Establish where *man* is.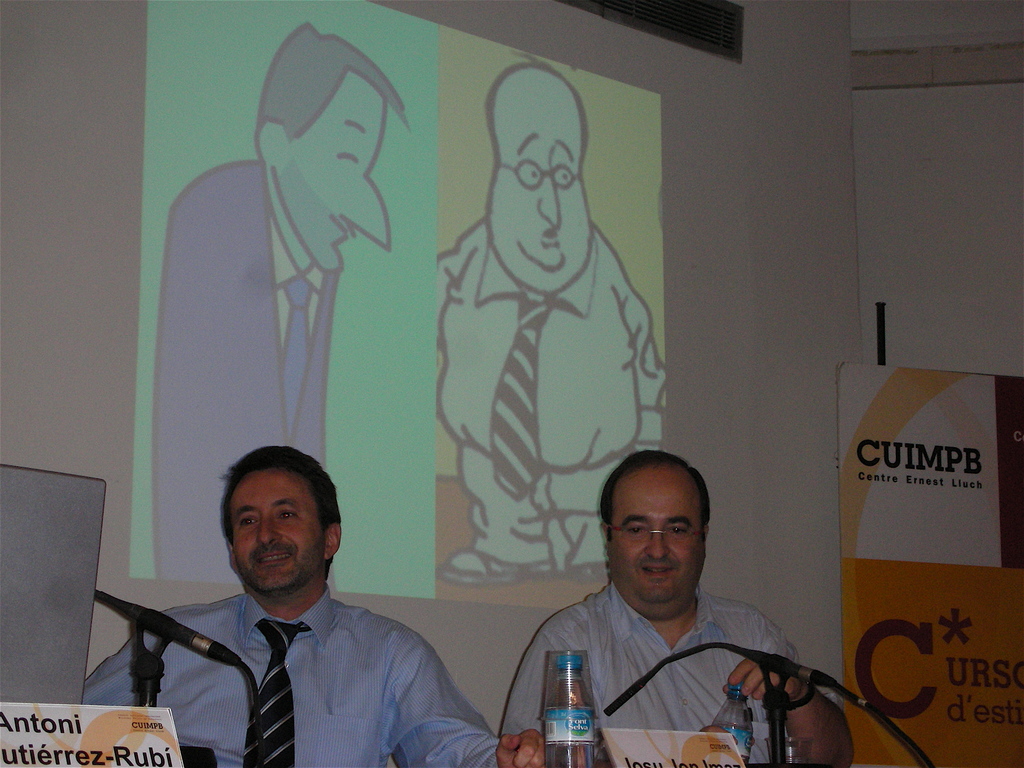
Established at x1=80 y1=446 x2=554 y2=767.
